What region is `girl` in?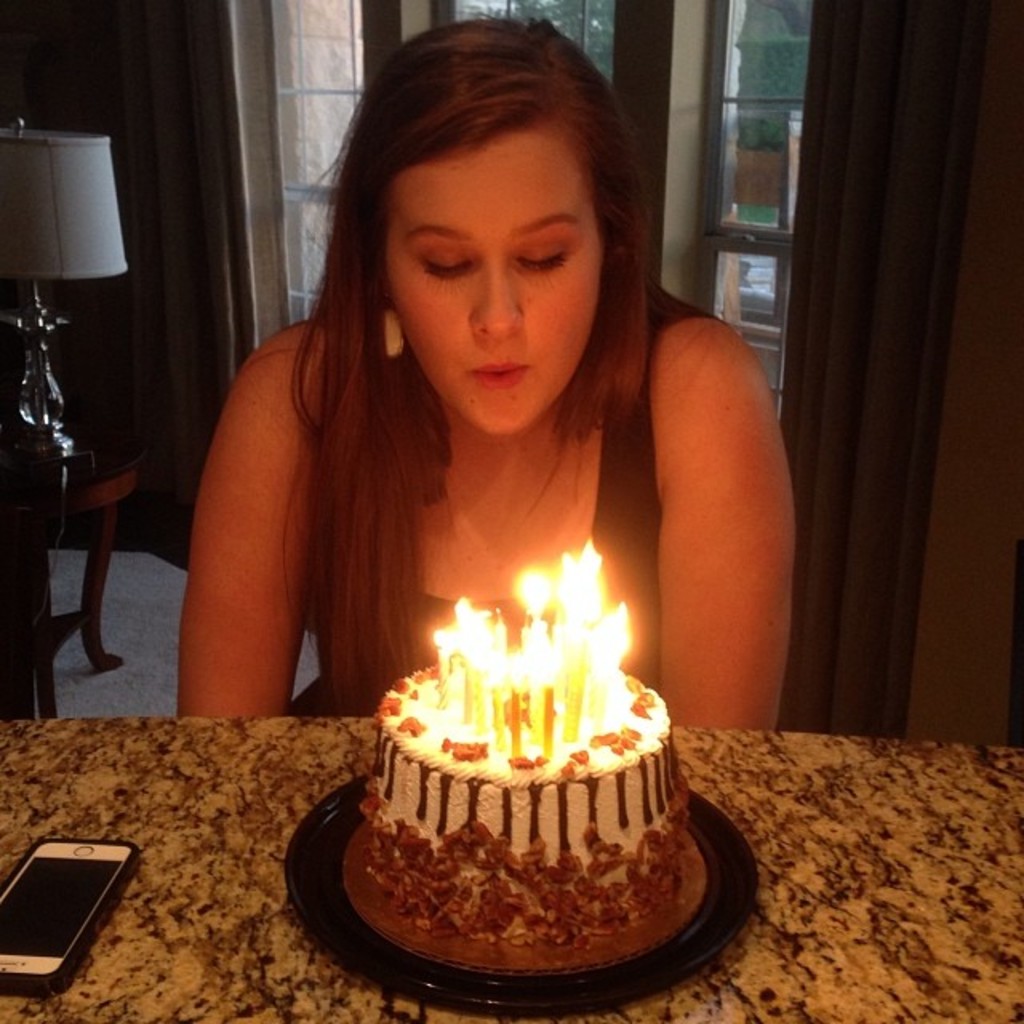
x1=181, y1=10, x2=798, y2=734.
